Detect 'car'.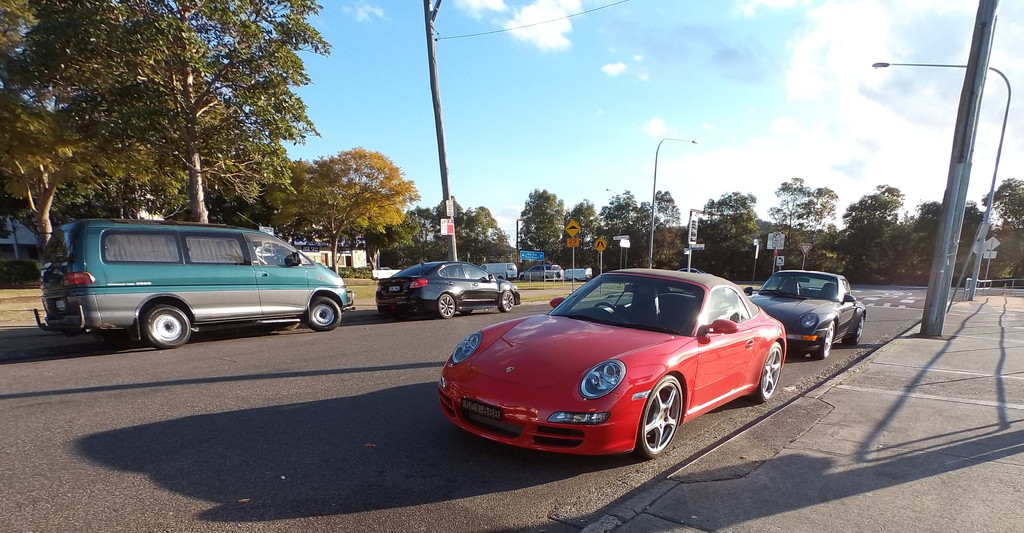
Detected at <box>436,266,788,468</box>.
